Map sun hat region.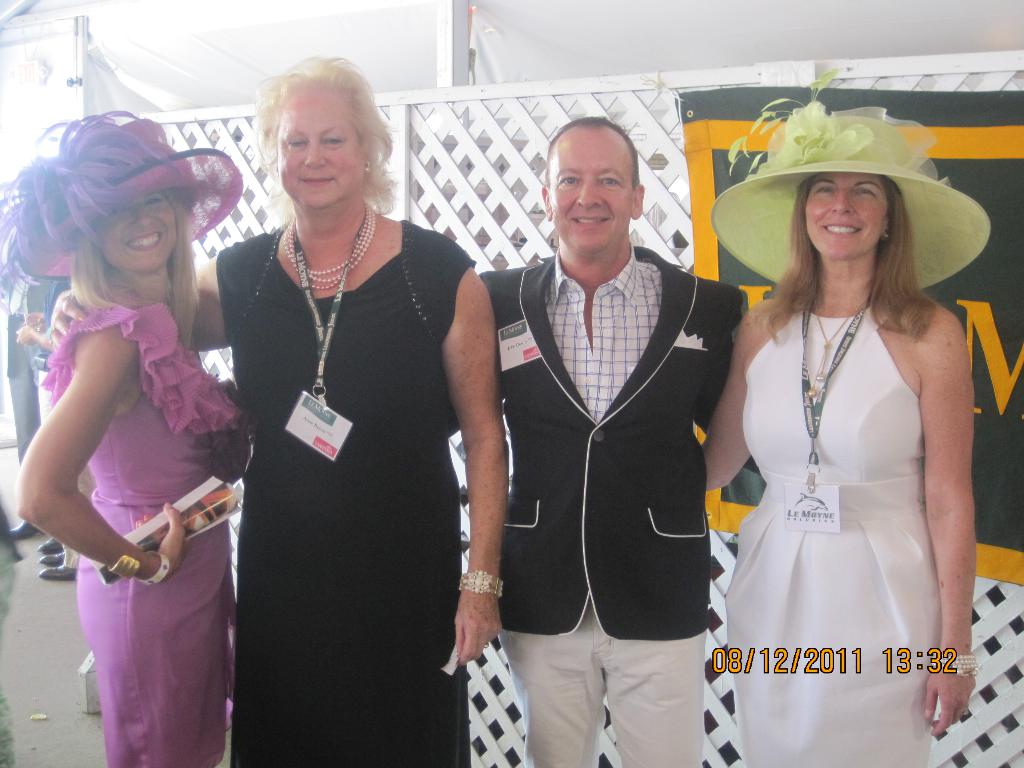
Mapped to (x1=708, y1=67, x2=993, y2=298).
